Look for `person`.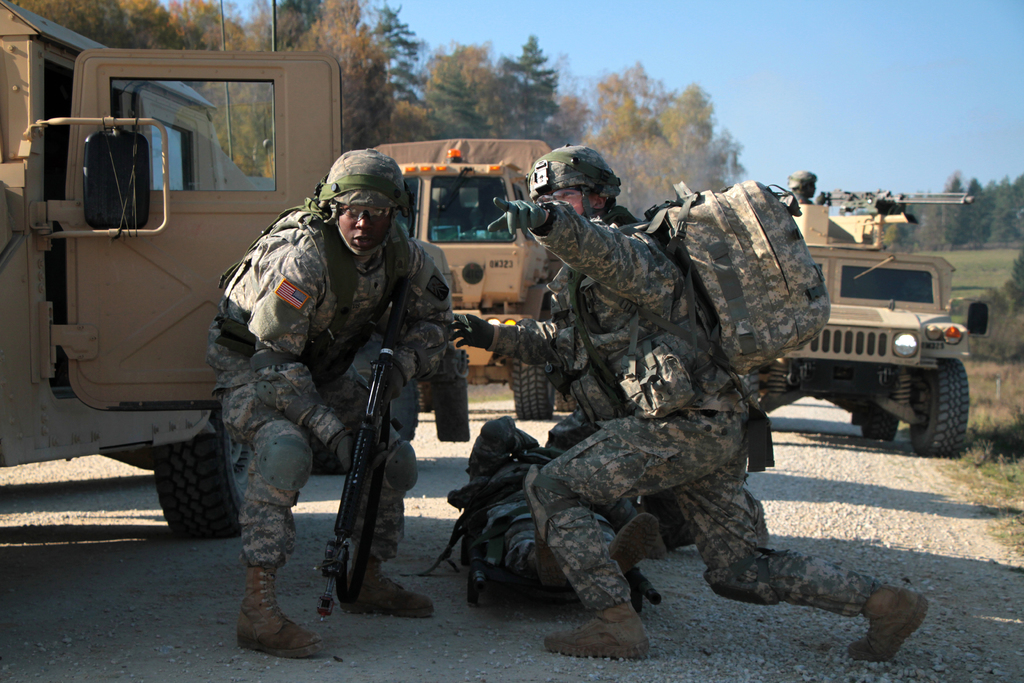
Found: bbox=(781, 171, 821, 204).
